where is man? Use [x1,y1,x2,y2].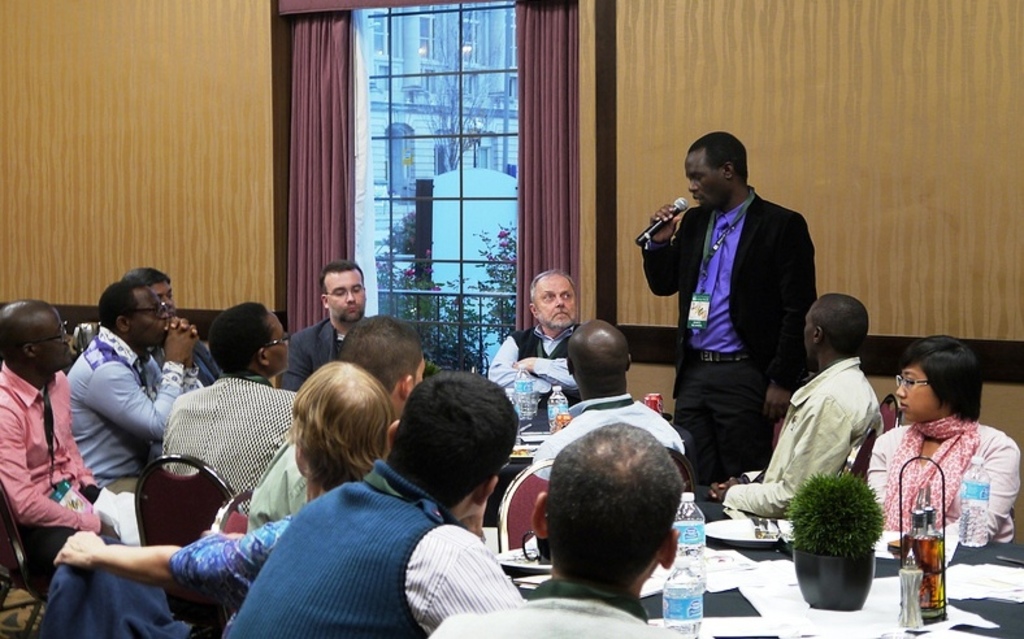
[222,373,530,636].
